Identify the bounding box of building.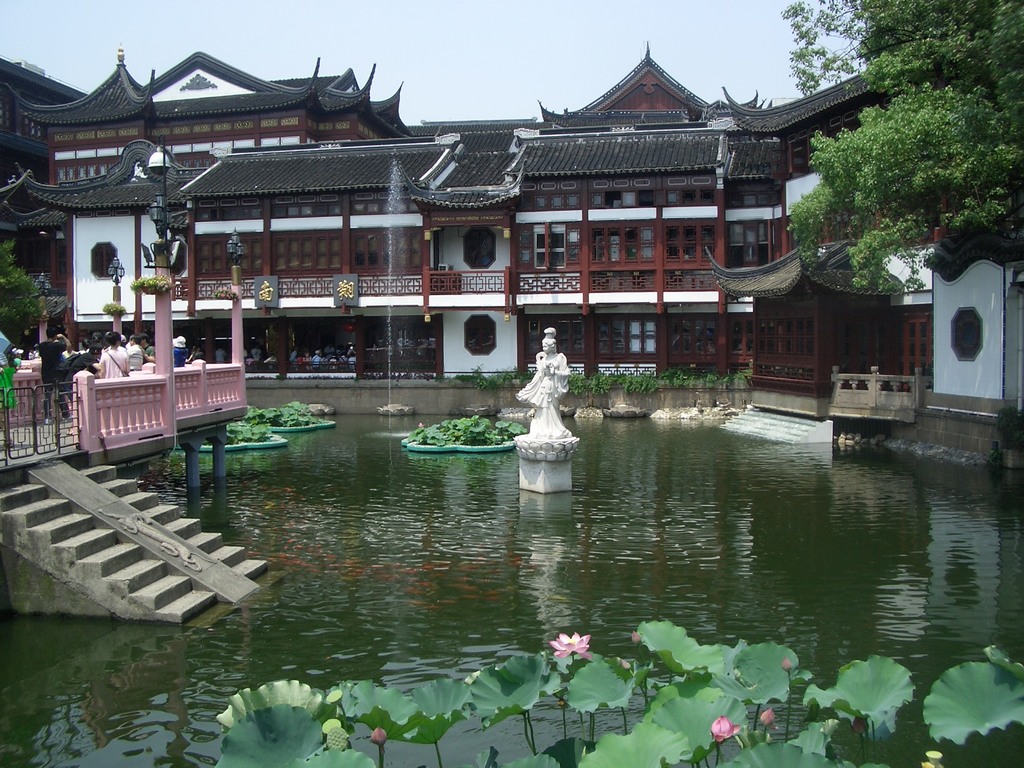
<box>0,48,1023,413</box>.
